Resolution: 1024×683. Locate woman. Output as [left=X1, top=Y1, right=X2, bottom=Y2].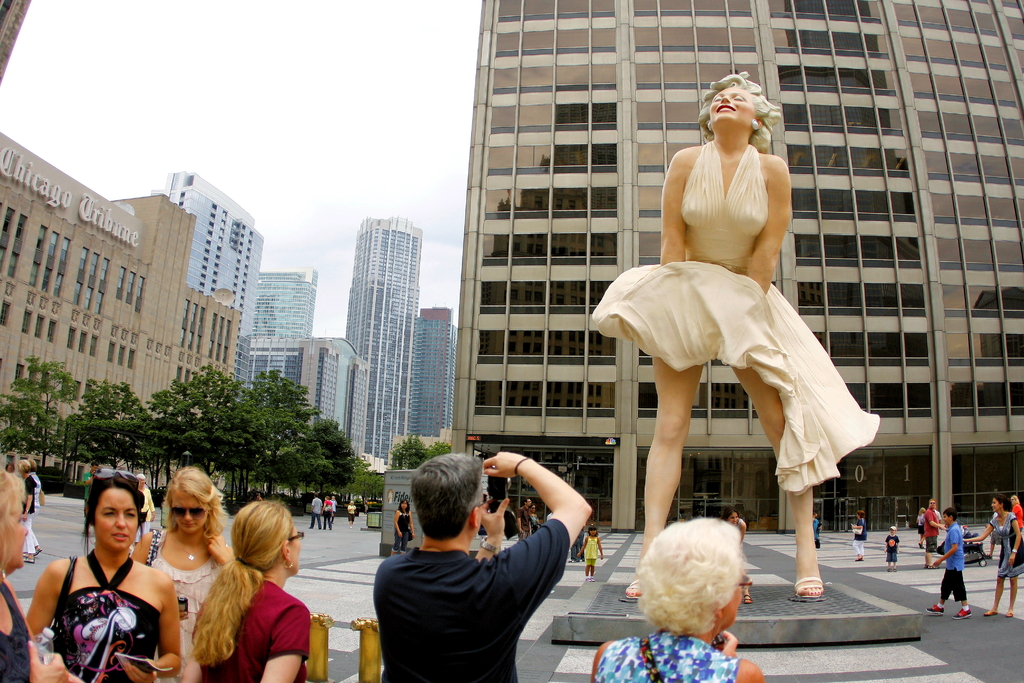
[left=255, top=491, right=261, bottom=499].
